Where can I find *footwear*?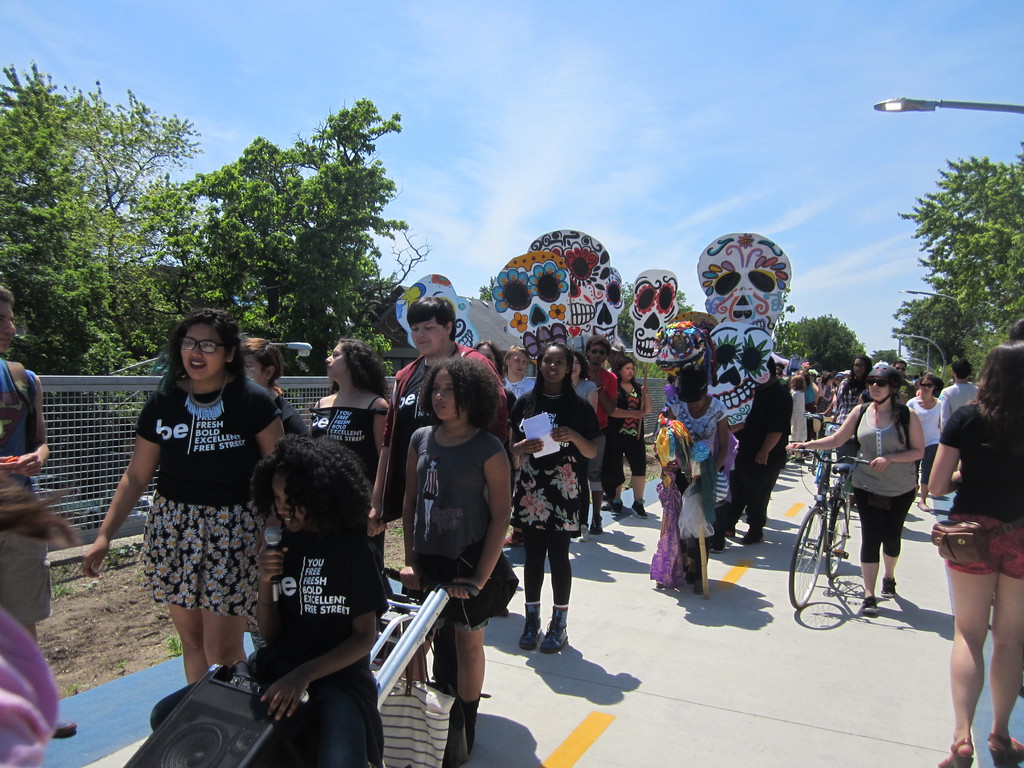
You can find it at (x1=614, y1=497, x2=627, y2=520).
